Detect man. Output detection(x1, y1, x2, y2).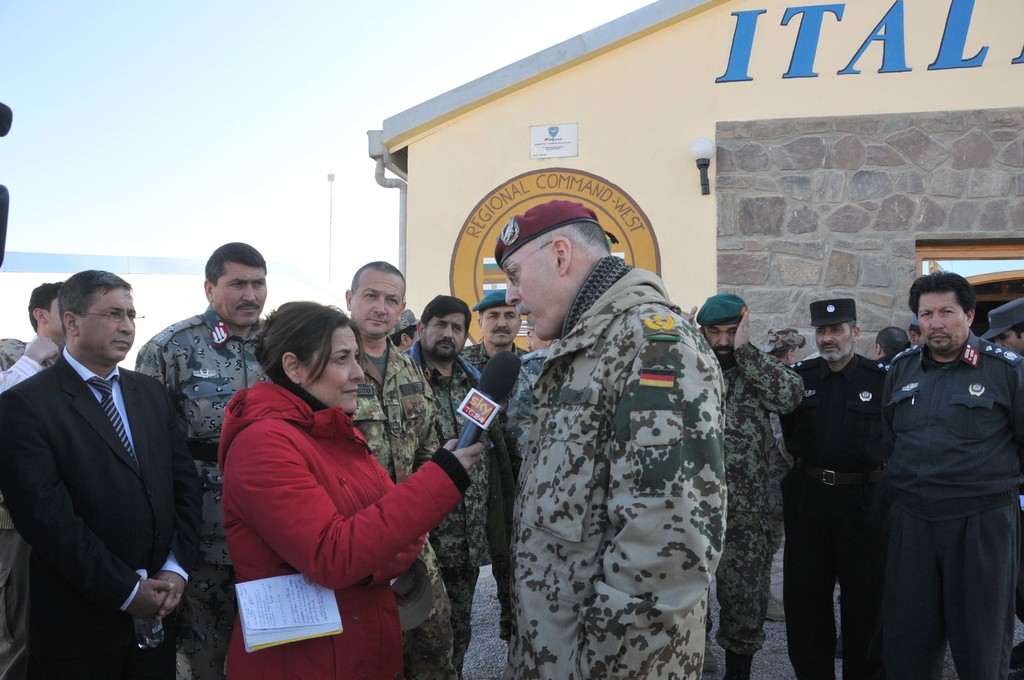
detection(981, 297, 1023, 358).
